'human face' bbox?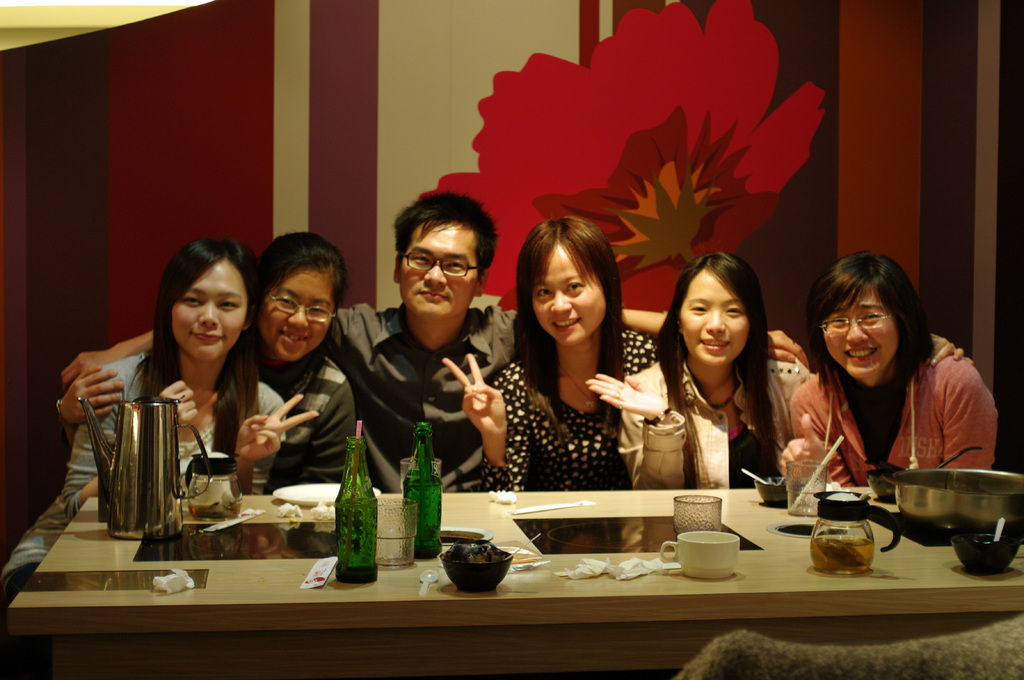
[x1=399, y1=217, x2=479, y2=323]
